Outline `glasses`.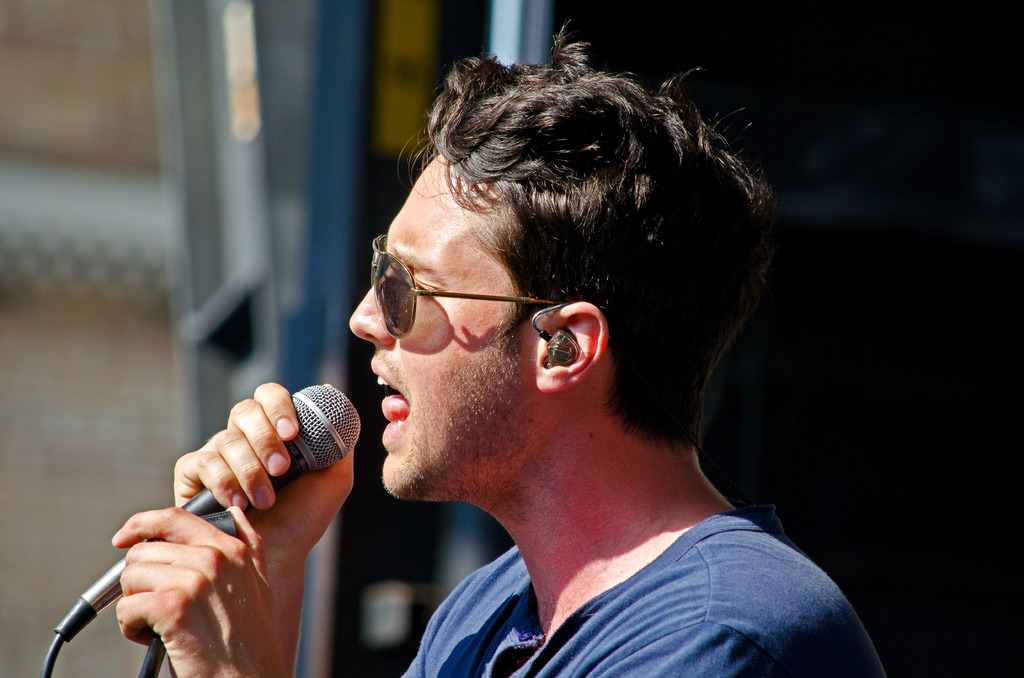
Outline: 339/254/552/341.
